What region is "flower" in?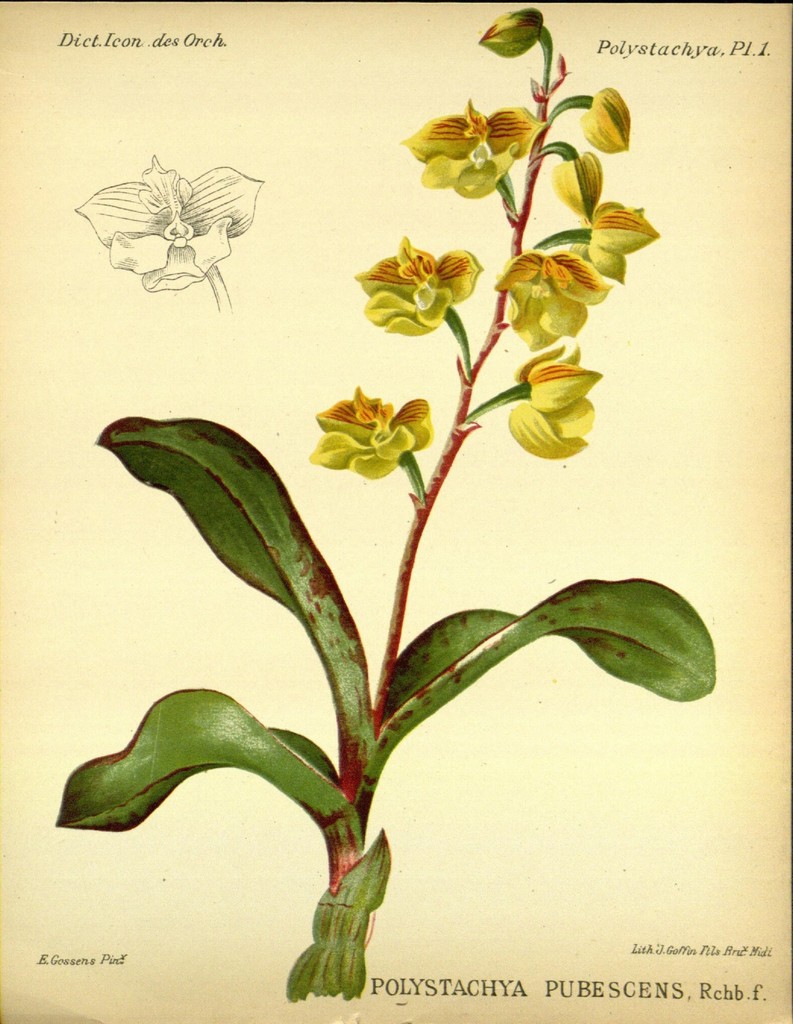
[left=583, top=202, right=651, bottom=287].
